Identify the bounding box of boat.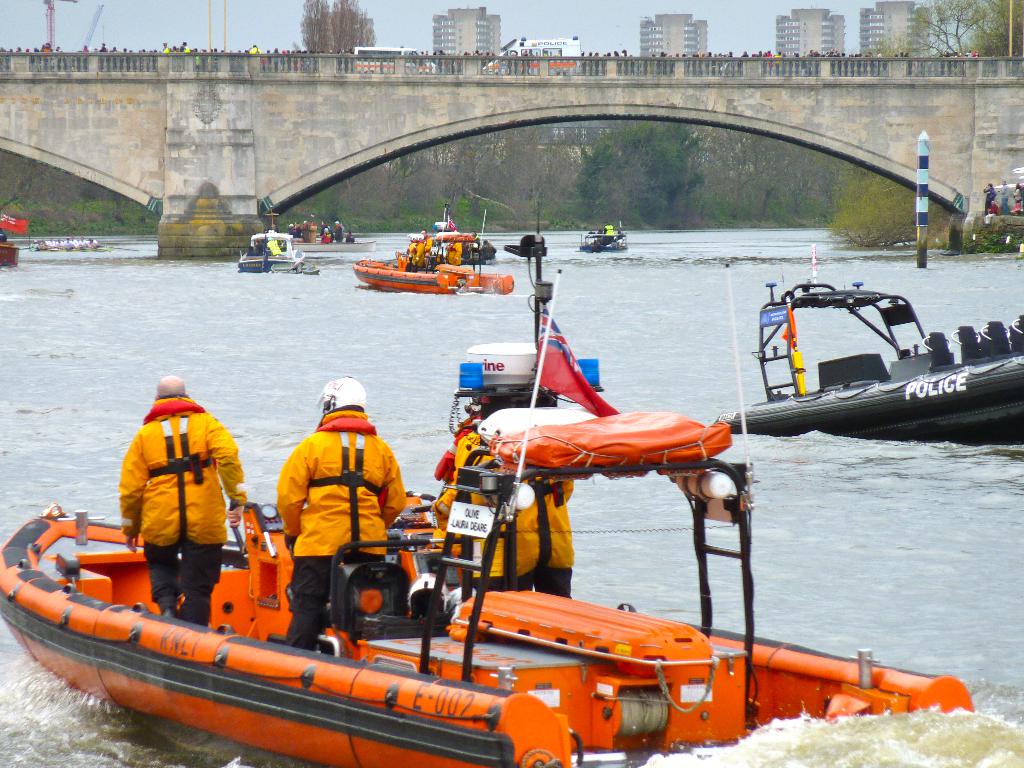
pyautogui.locateOnScreen(233, 212, 321, 280).
